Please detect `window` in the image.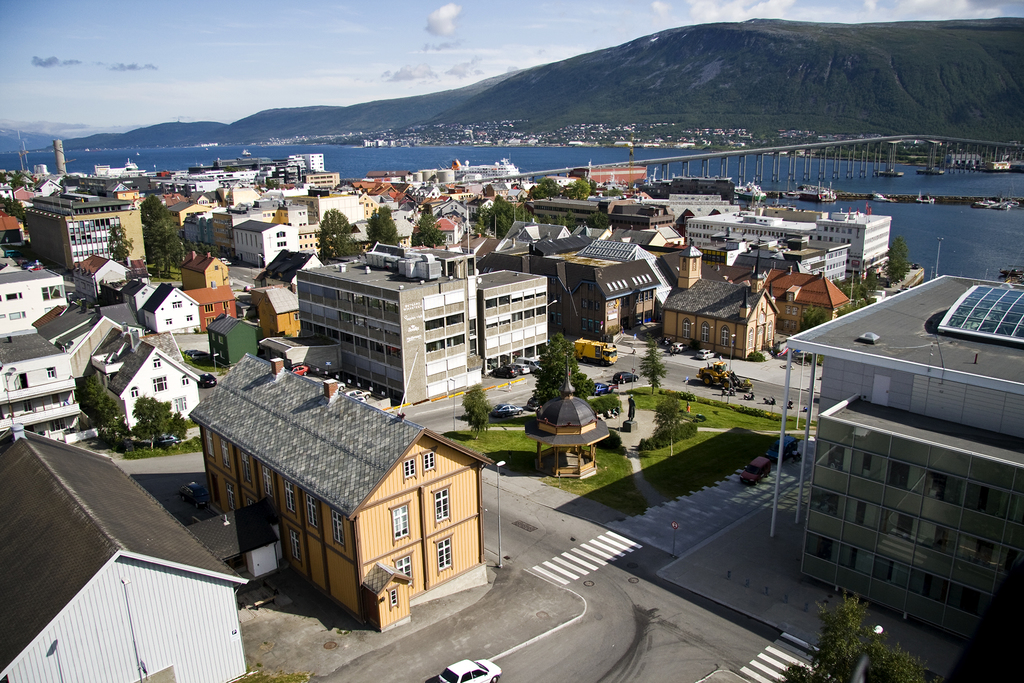
x1=46 y1=368 x2=56 y2=378.
